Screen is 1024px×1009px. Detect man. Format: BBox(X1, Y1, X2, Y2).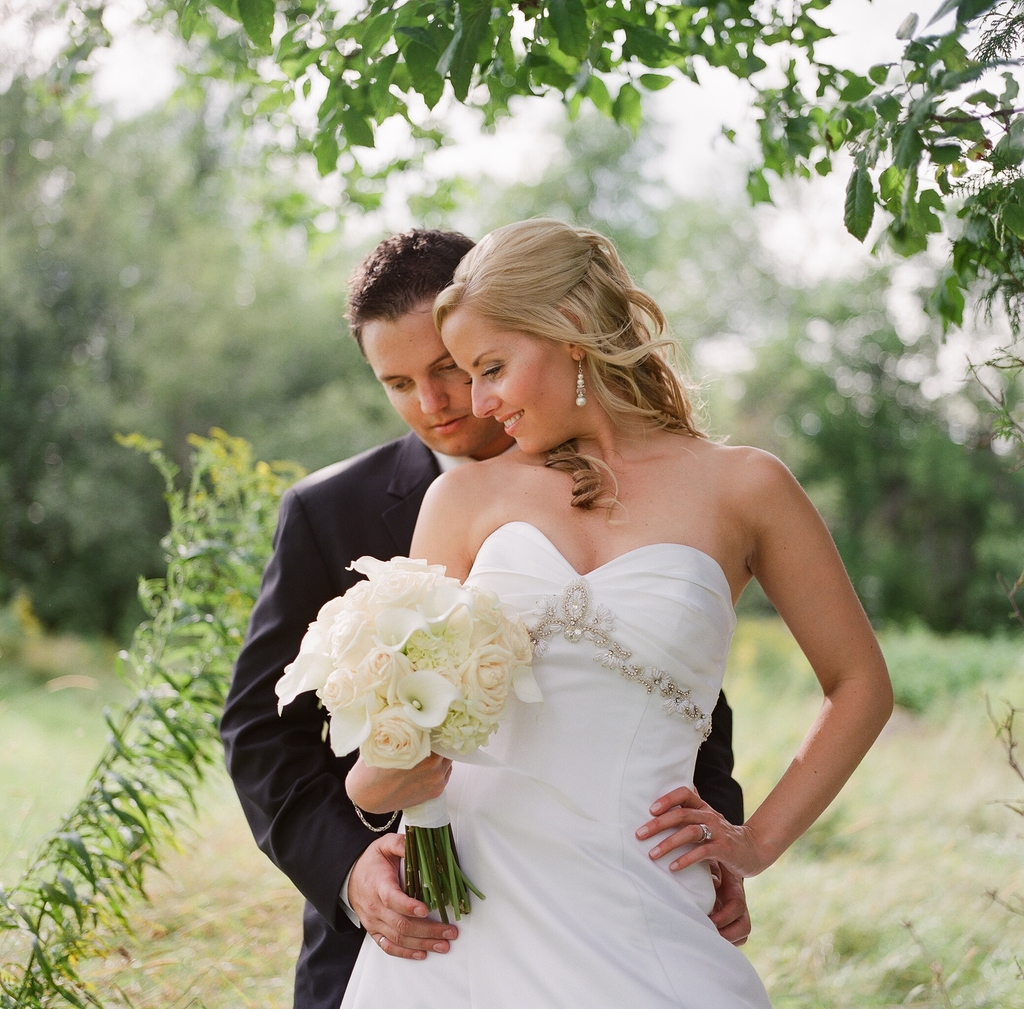
BBox(221, 229, 756, 1008).
